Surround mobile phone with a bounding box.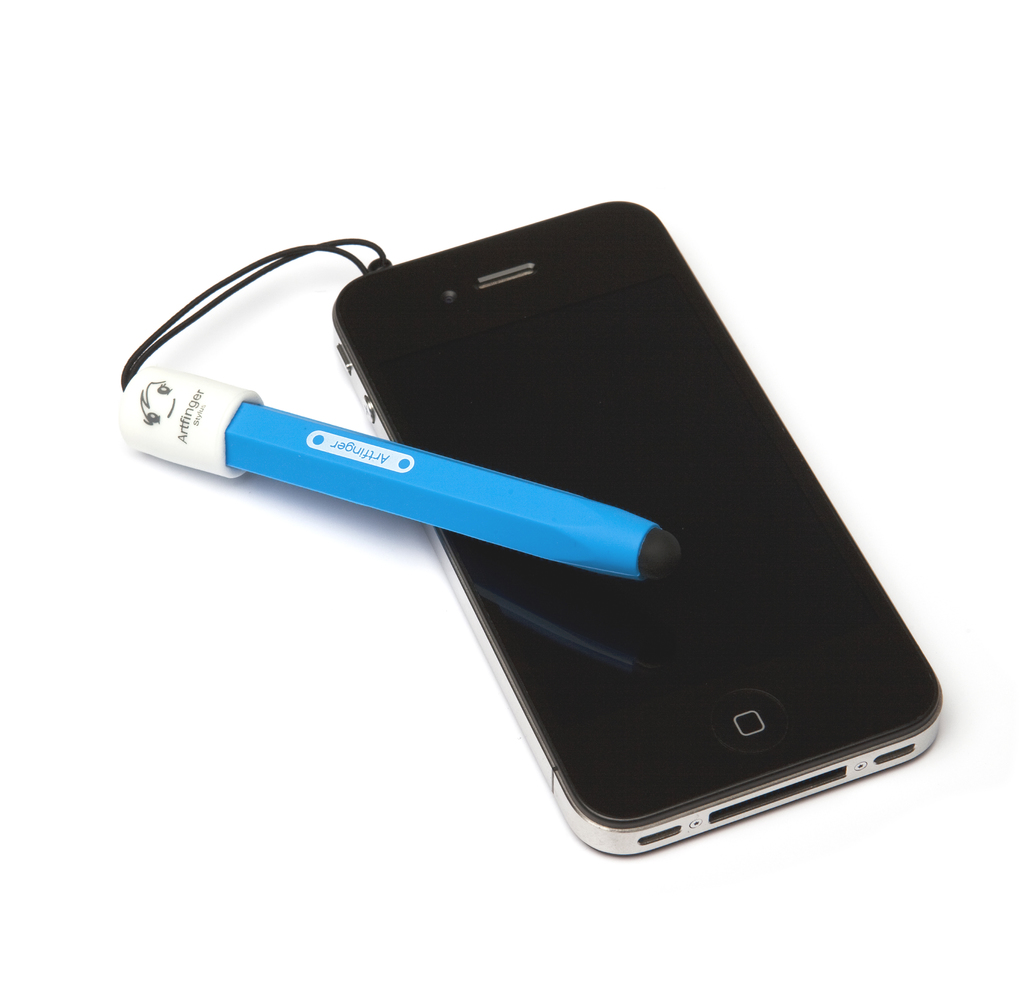
<box>325,197,945,859</box>.
